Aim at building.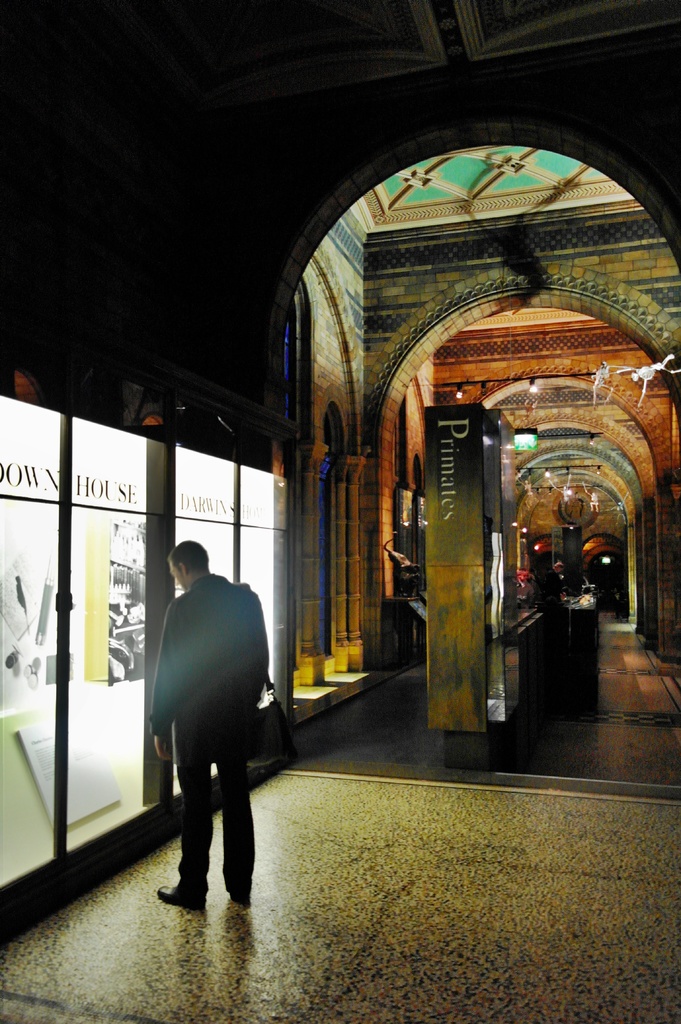
Aimed at 0,0,680,1023.
